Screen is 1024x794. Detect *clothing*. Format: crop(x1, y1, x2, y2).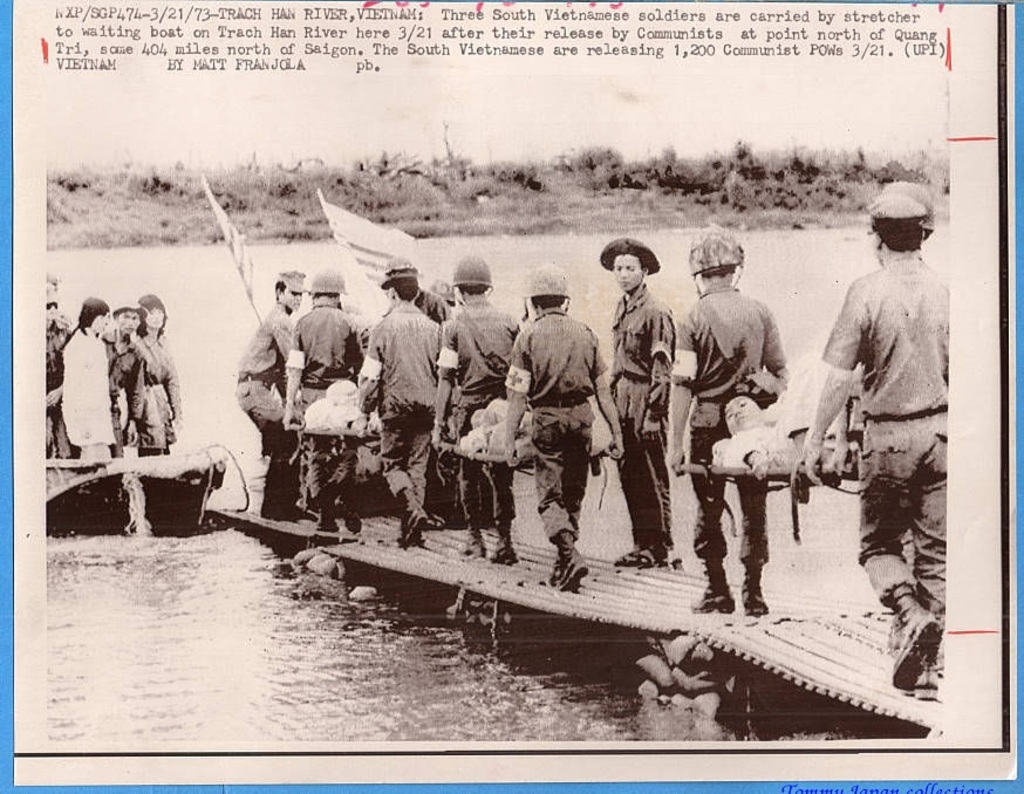
crop(274, 302, 373, 501).
